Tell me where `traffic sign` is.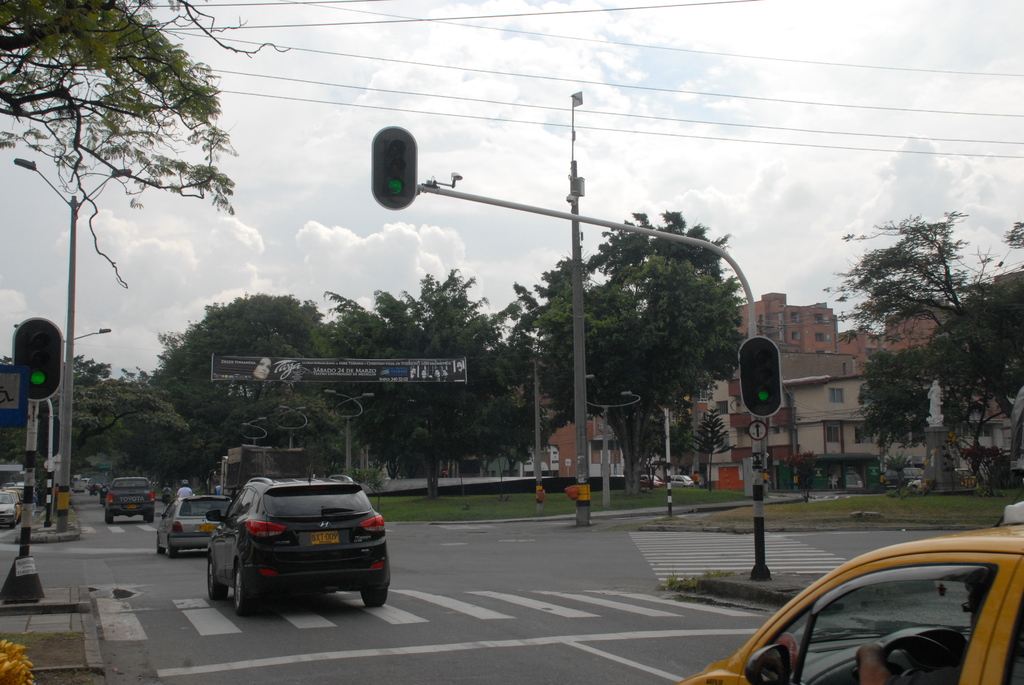
`traffic sign` is at (747,421,768,441).
